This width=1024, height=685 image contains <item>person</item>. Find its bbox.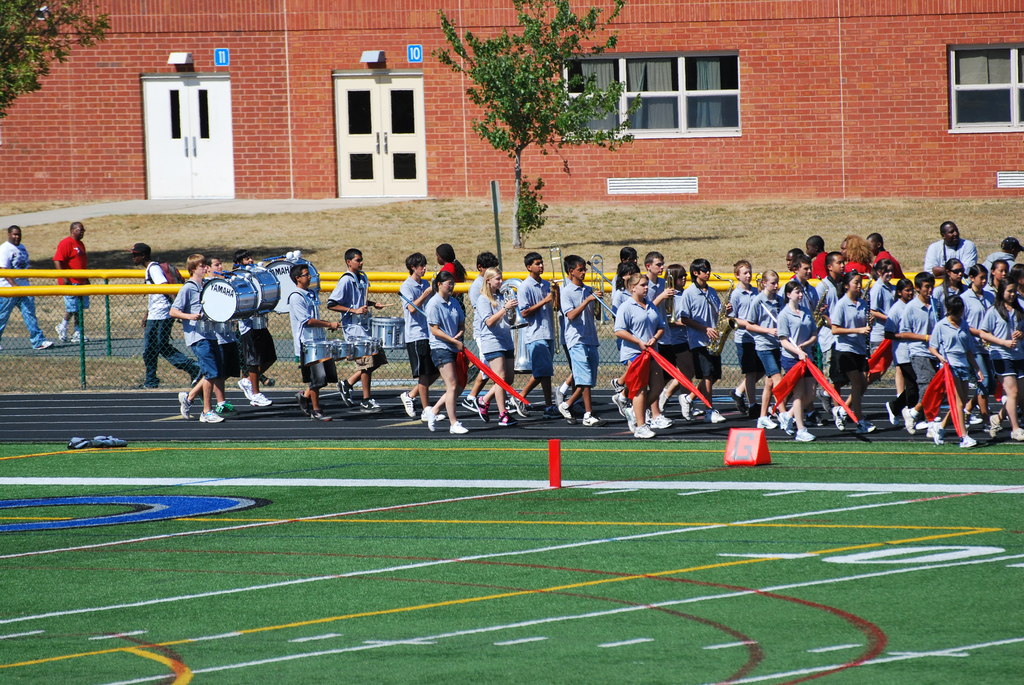
[x1=968, y1=281, x2=1023, y2=433].
